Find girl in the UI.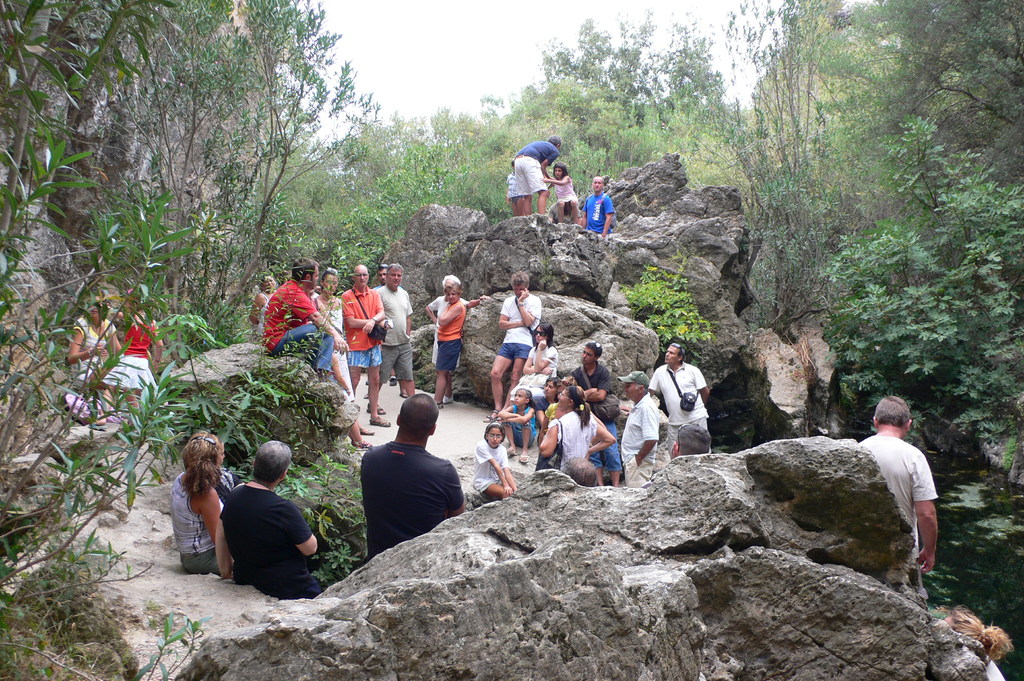
UI element at left=496, top=390, right=535, bottom=459.
